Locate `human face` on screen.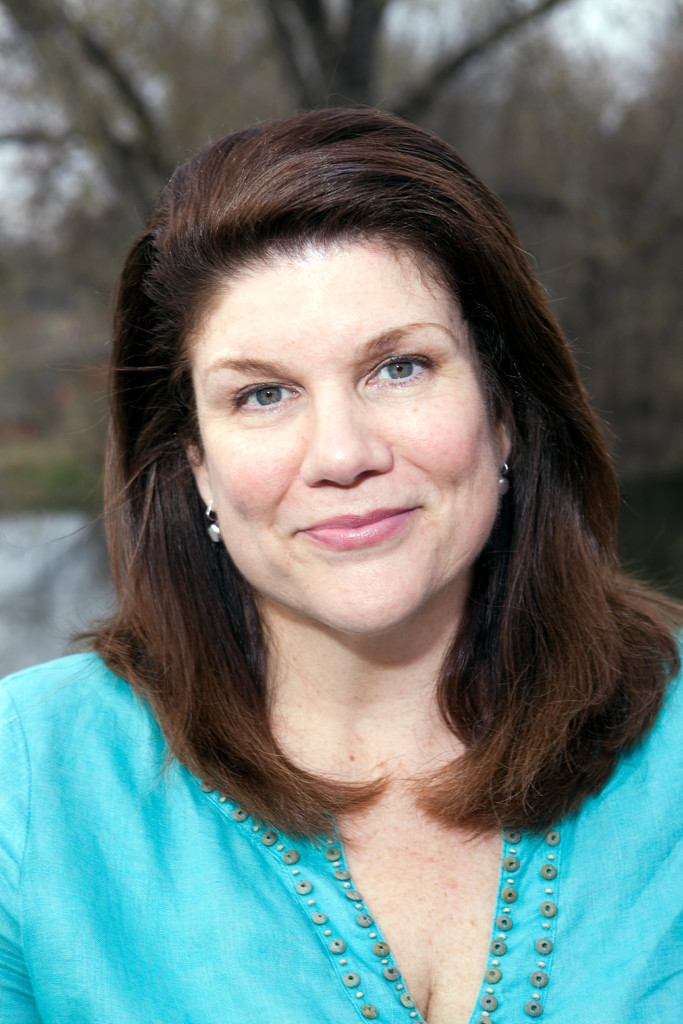
On screen at box(183, 236, 503, 634).
